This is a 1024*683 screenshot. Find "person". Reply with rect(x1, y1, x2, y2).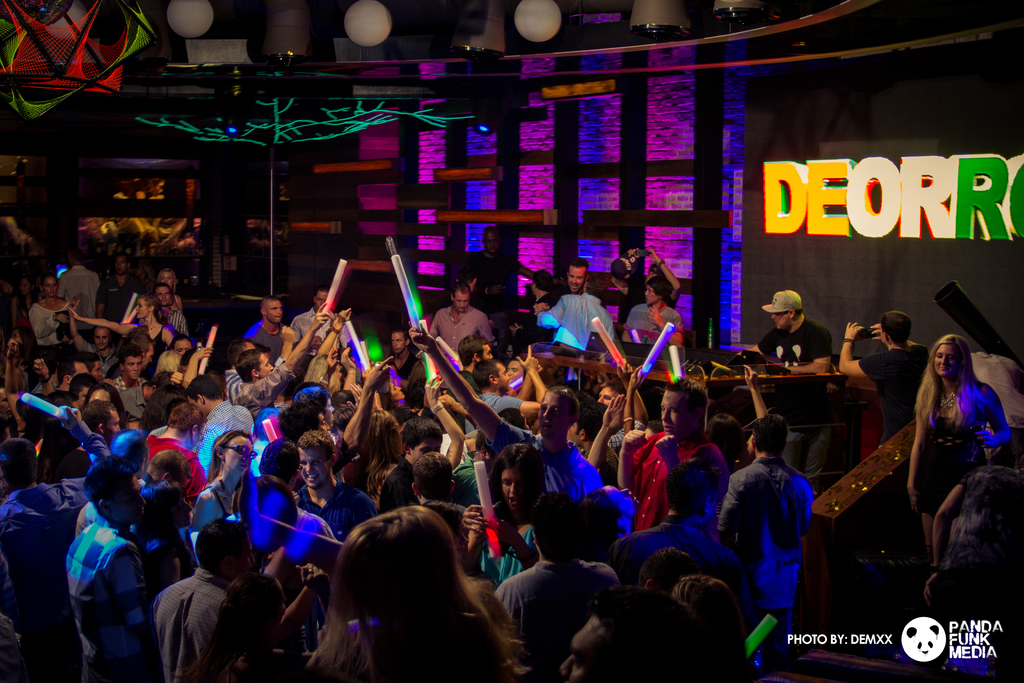
rect(836, 314, 931, 432).
